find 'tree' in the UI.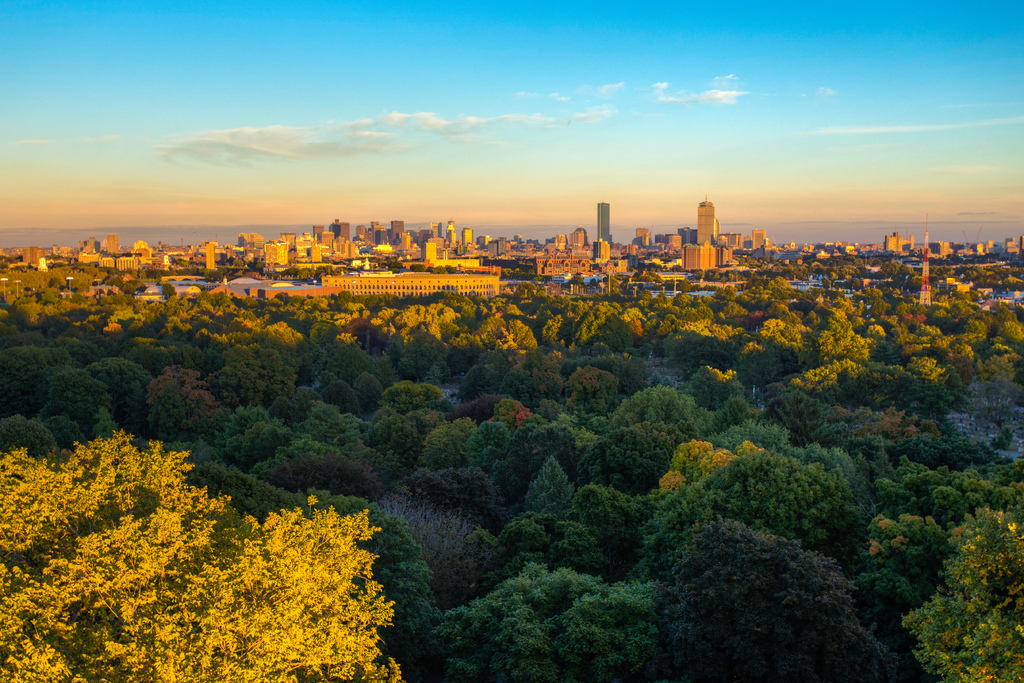
UI element at Rect(58, 335, 104, 367).
